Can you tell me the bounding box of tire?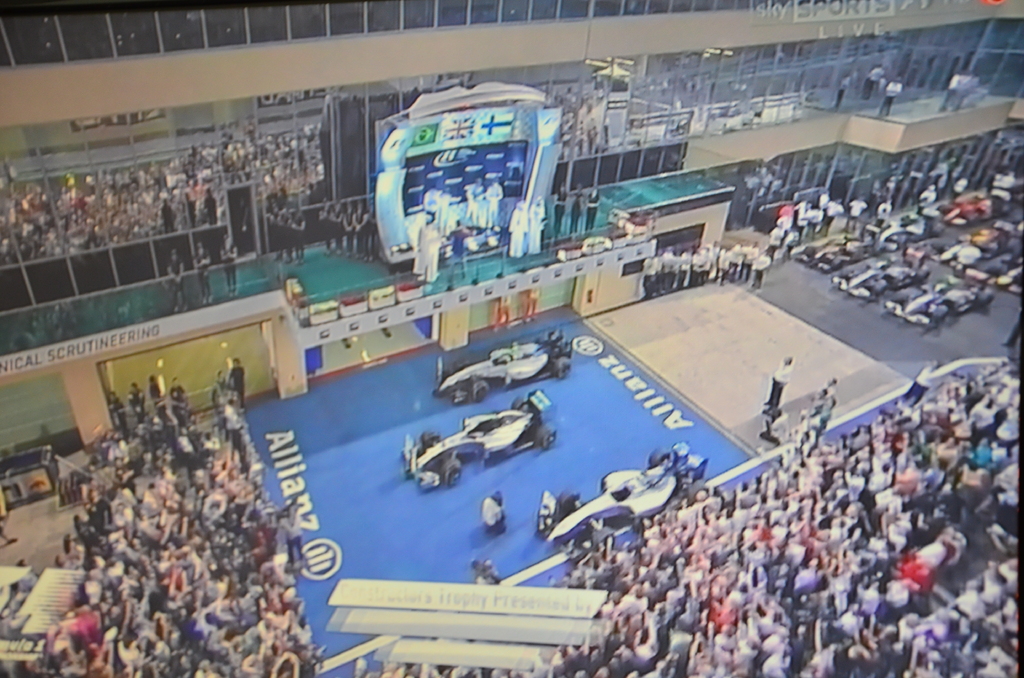
{"left": 598, "top": 527, "right": 614, "bottom": 549}.
